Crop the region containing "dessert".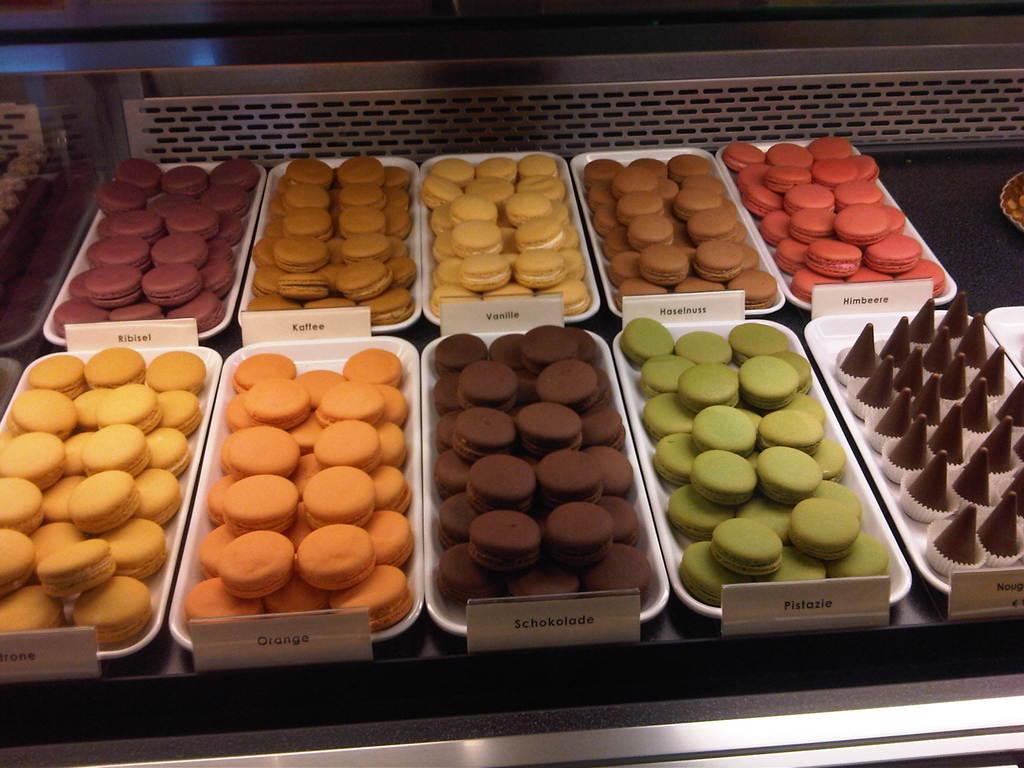
Crop region: 437 542 483 594.
